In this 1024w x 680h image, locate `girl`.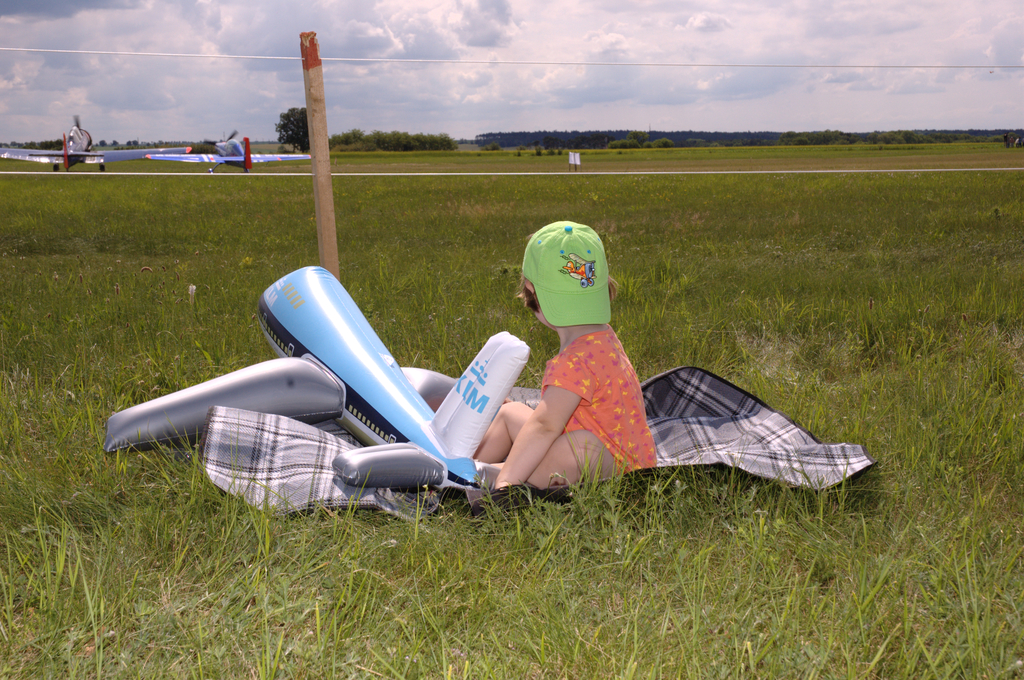
Bounding box: <box>477,222,660,488</box>.
